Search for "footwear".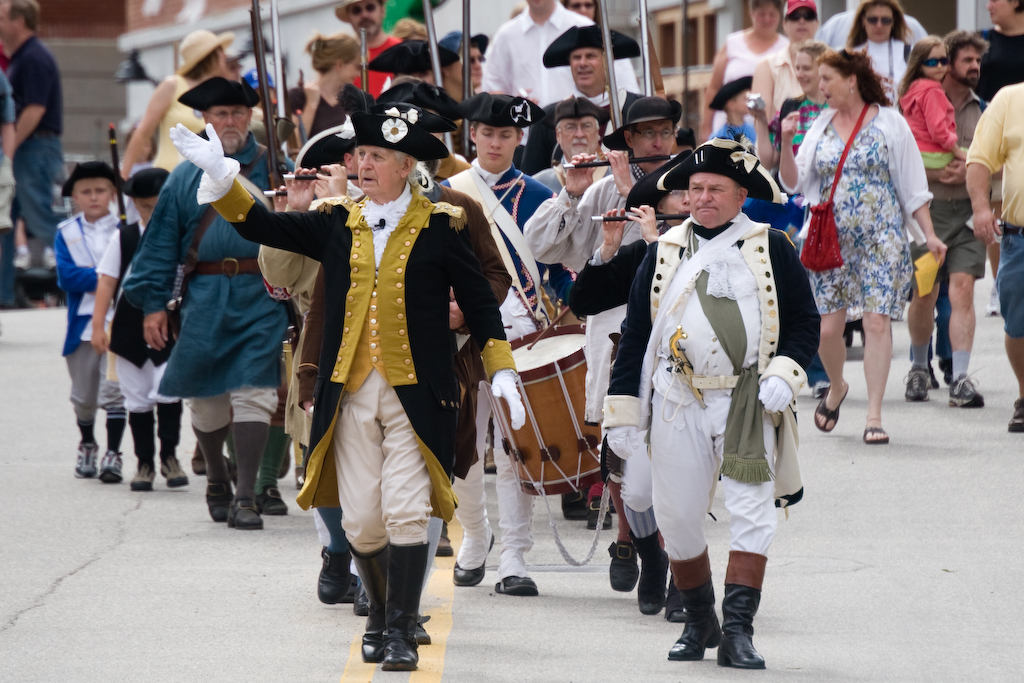
Found at region(71, 442, 99, 478).
